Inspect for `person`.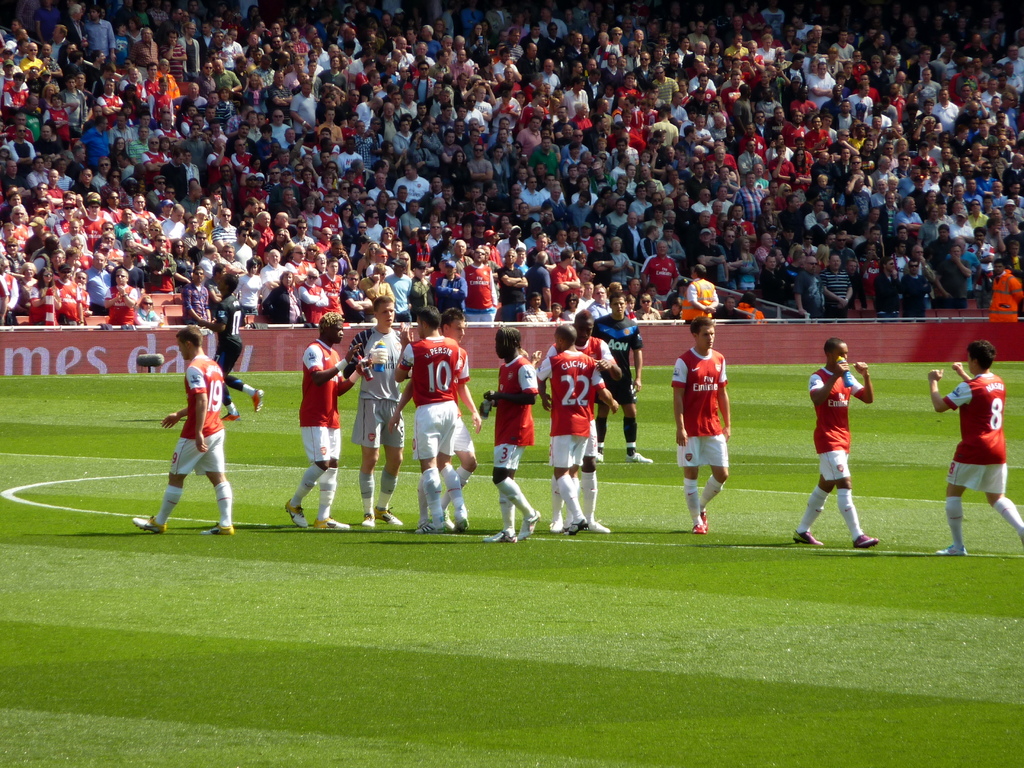
Inspection: bbox=[669, 312, 731, 532].
